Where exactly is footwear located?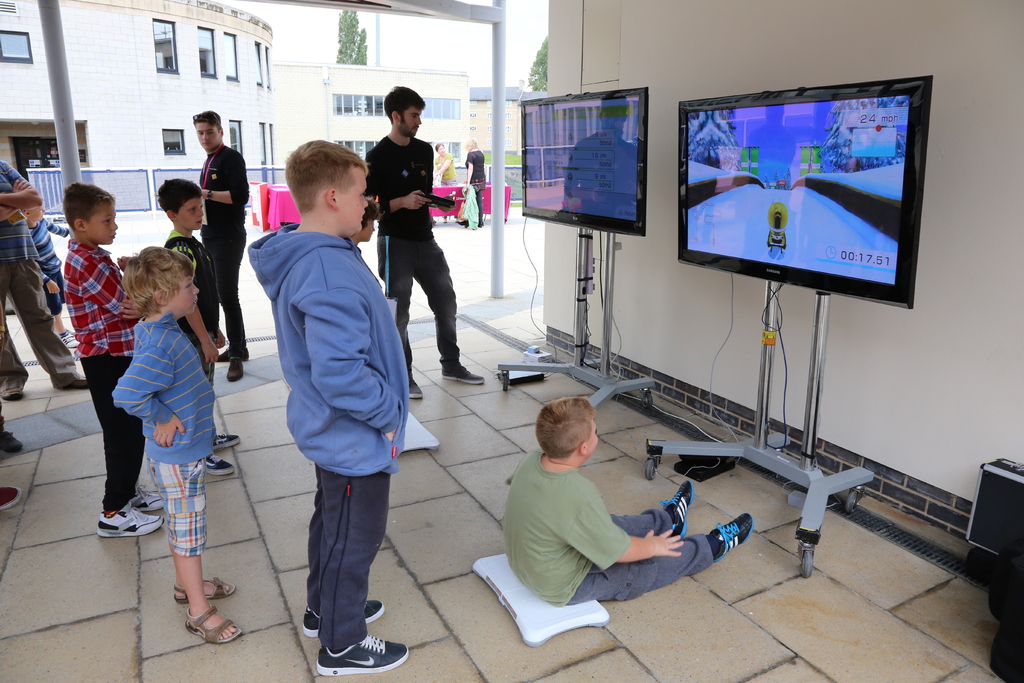
Its bounding box is box=[211, 433, 243, 450].
